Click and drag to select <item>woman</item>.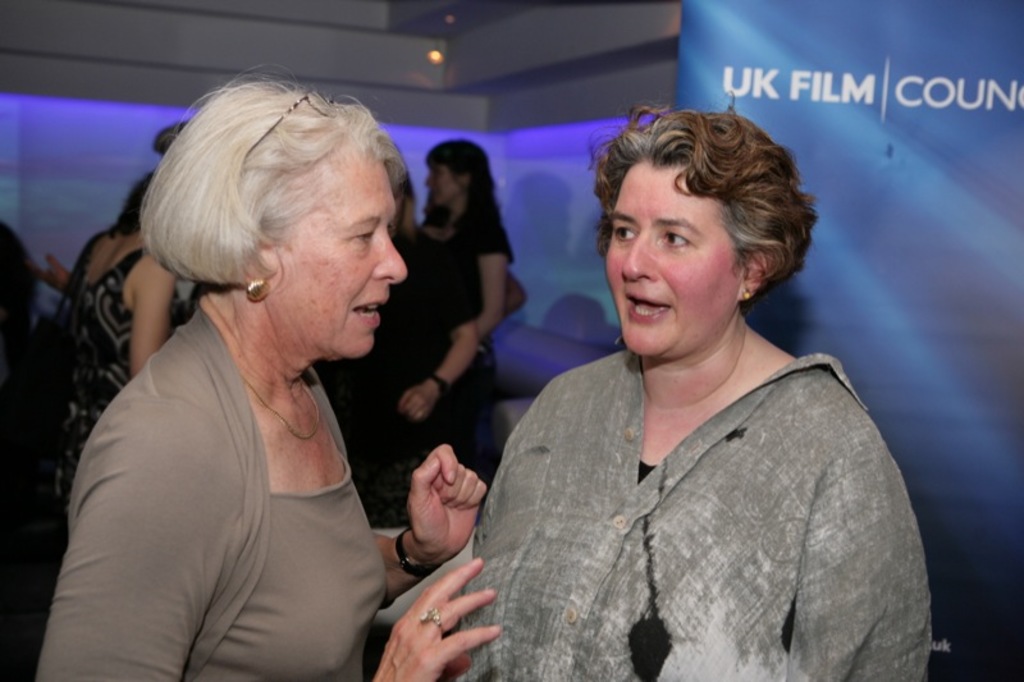
Selection: l=397, t=133, r=531, b=500.
